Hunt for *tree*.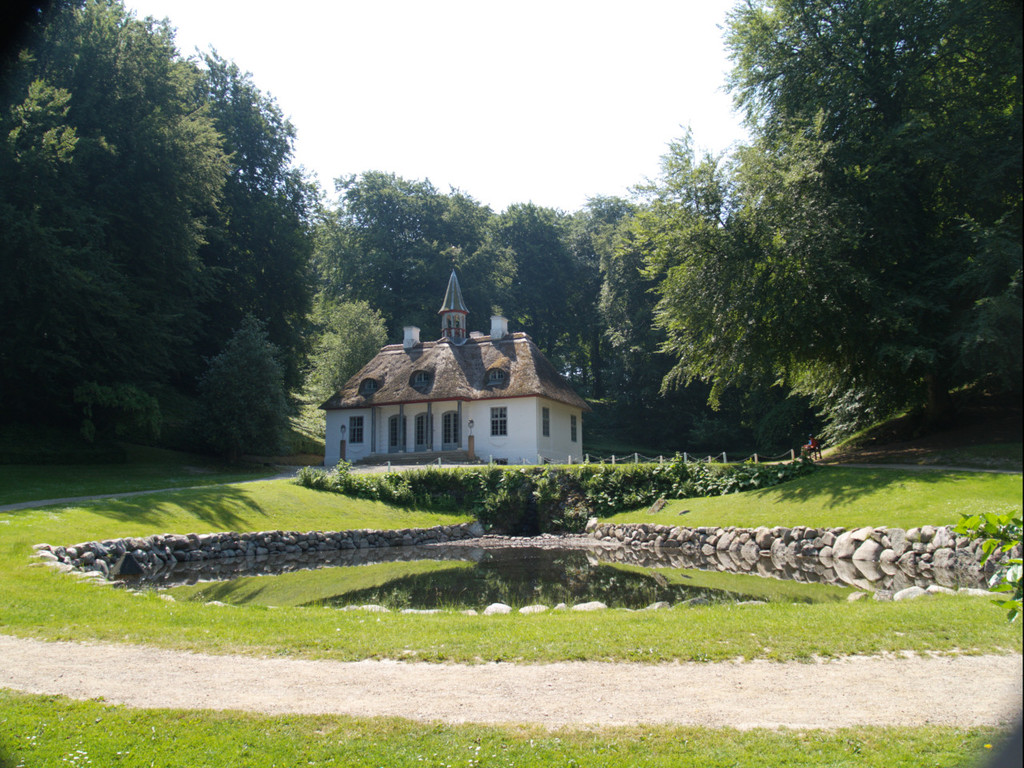
Hunted down at rect(455, 233, 526, 333).
